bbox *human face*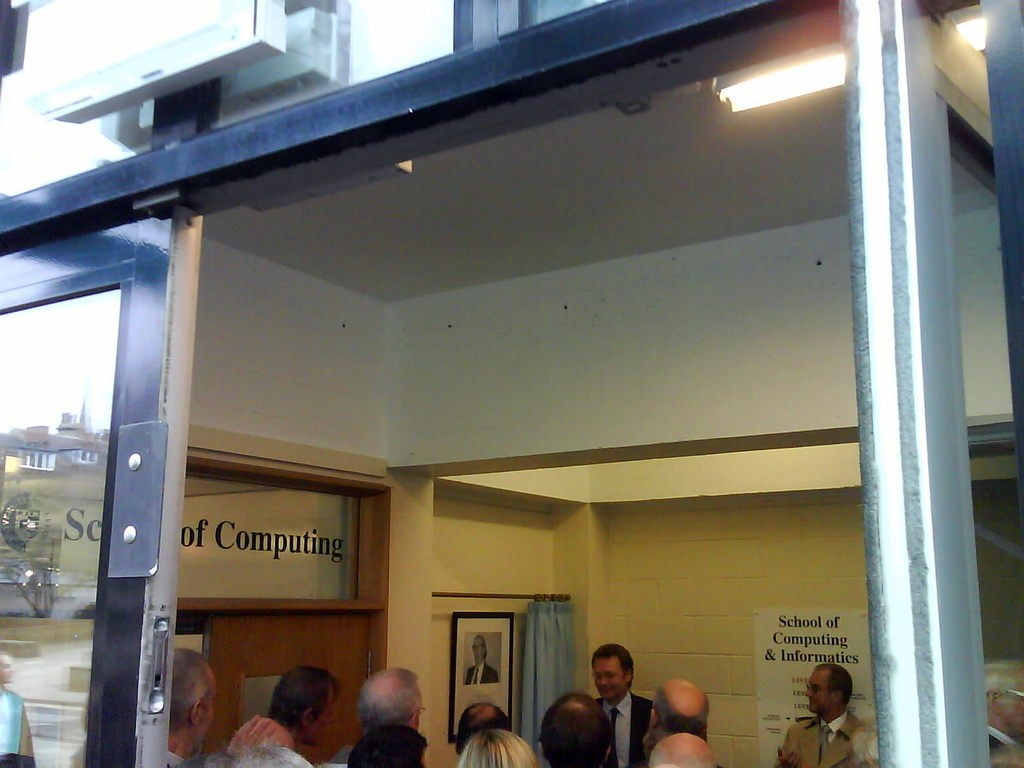
l=191, t=677, r=214, b=748
